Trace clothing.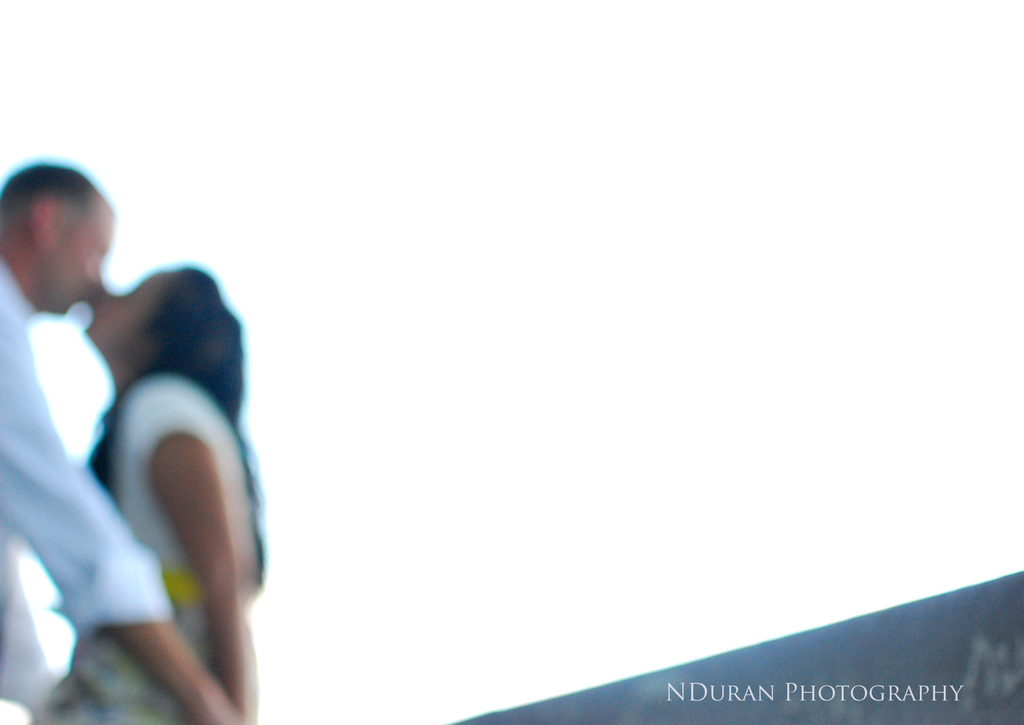
Traced to box=[0, 253, 183, 724].
